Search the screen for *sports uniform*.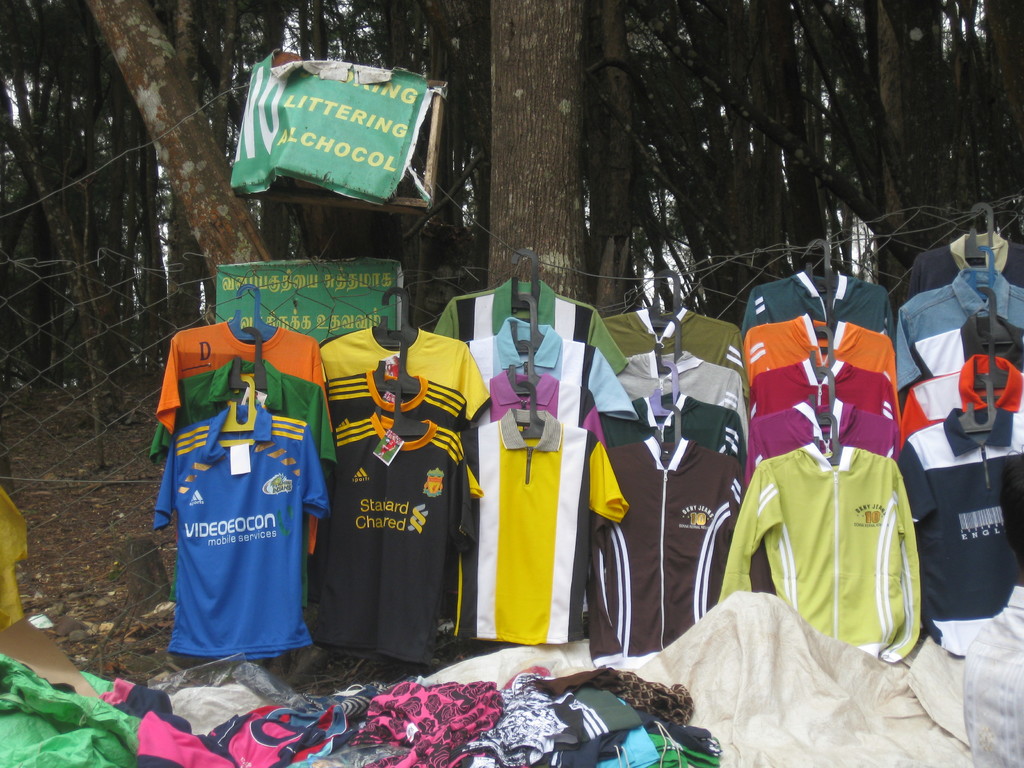
Found at box=[156, 312, 332, 437].
